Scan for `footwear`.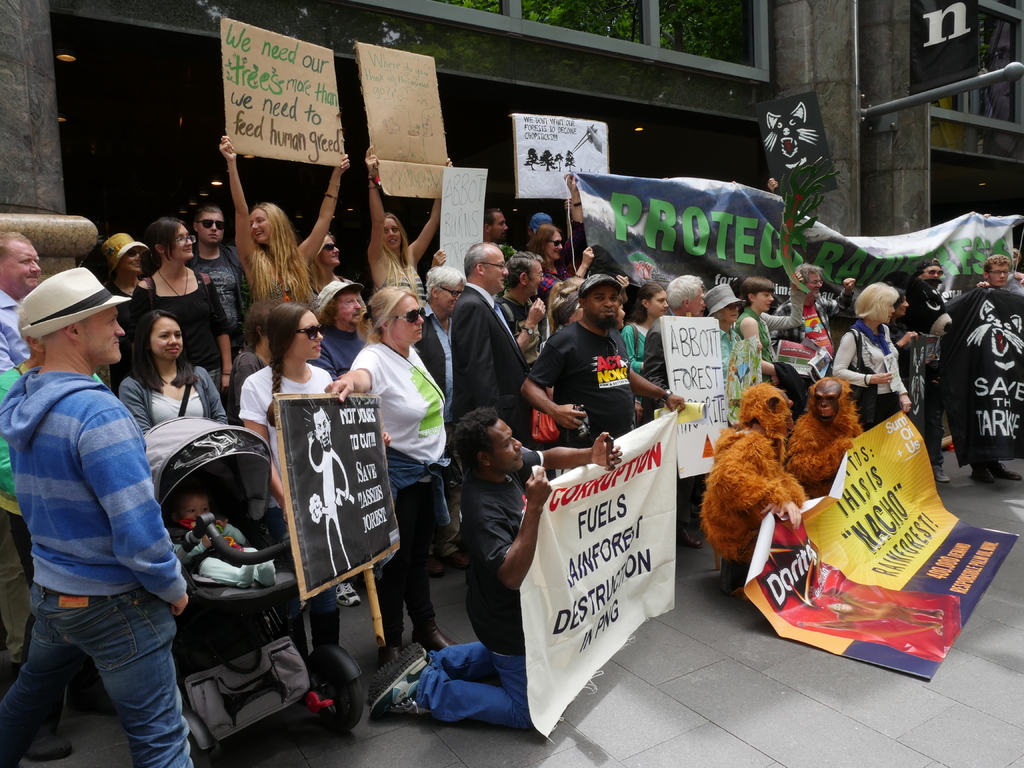
Scan result: locate(368, 646, 428, 729).
